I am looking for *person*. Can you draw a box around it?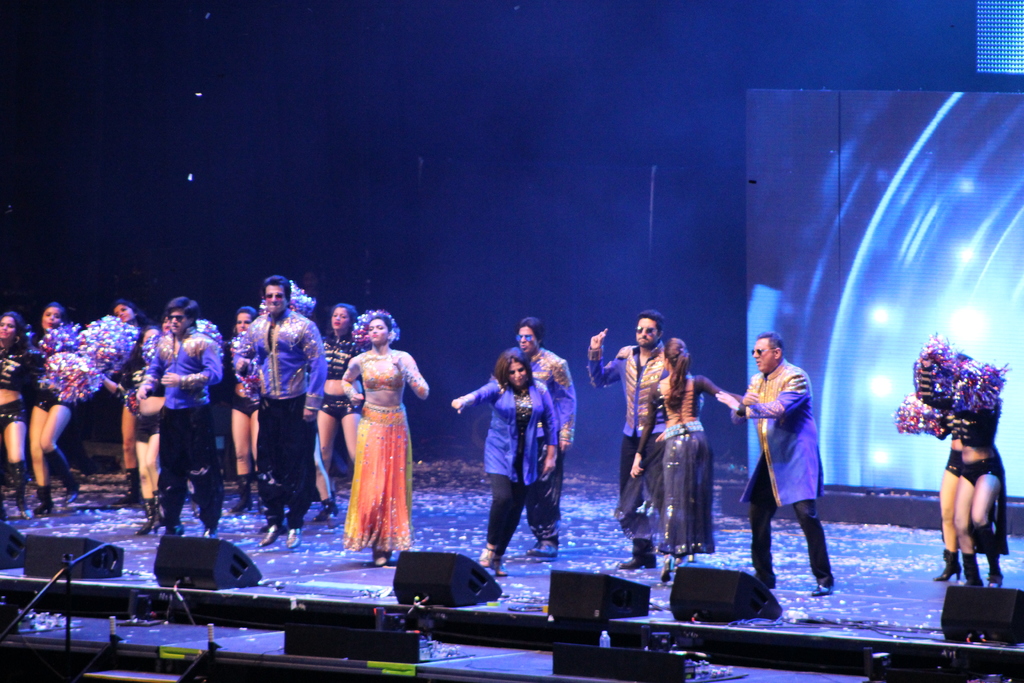
Sure, the bounding box is box=[588, 309, 705, 571].
